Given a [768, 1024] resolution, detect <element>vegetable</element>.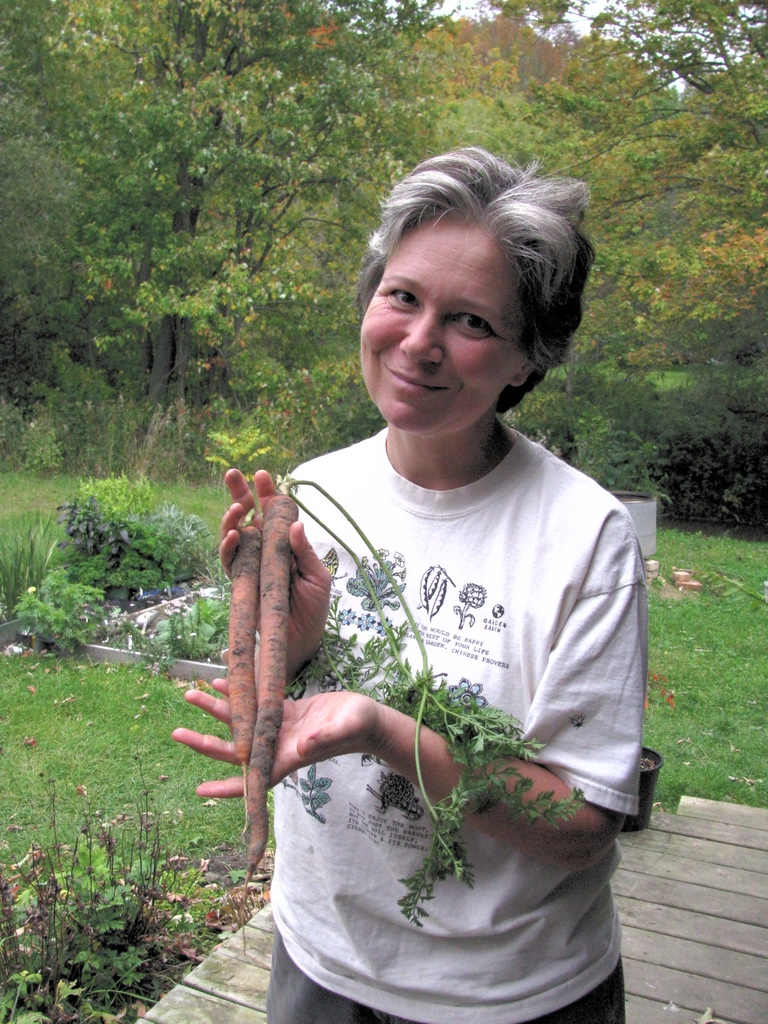
box=[222, 479, 269, 892].
